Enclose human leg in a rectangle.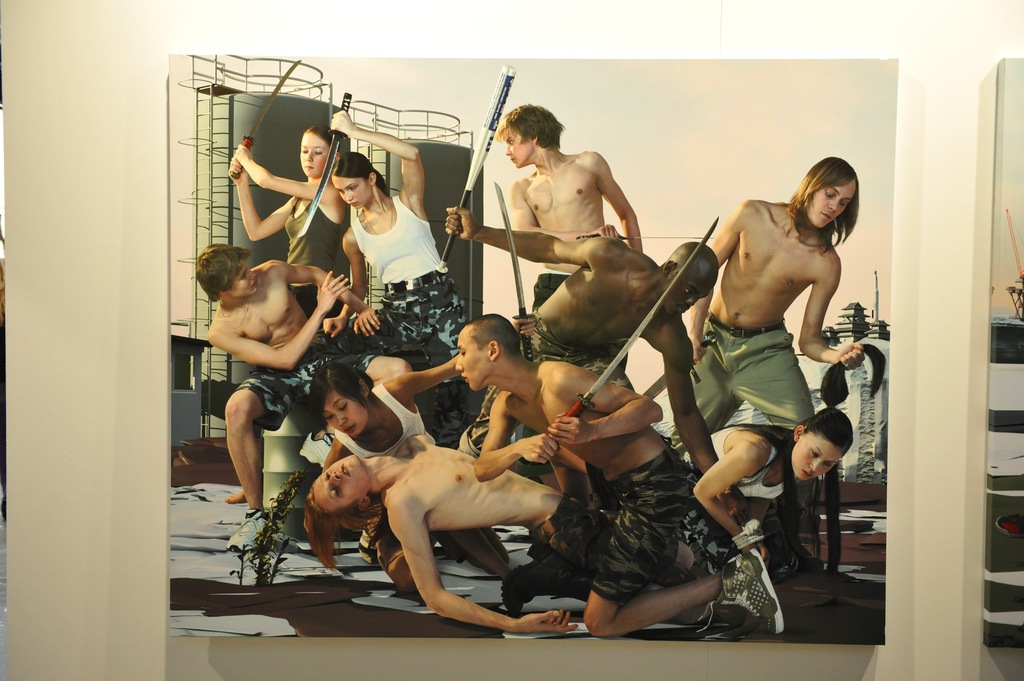
{"left": 582, "top": 356, "right": 635, "bottom": 390}.
